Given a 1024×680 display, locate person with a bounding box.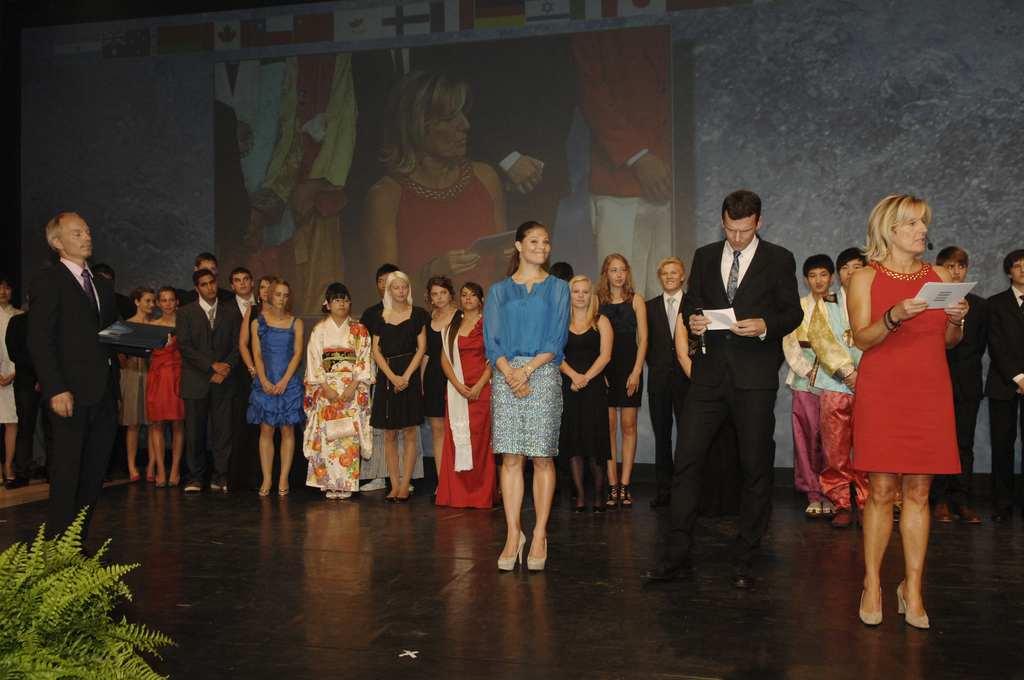
Located: (145,286,190,482).
